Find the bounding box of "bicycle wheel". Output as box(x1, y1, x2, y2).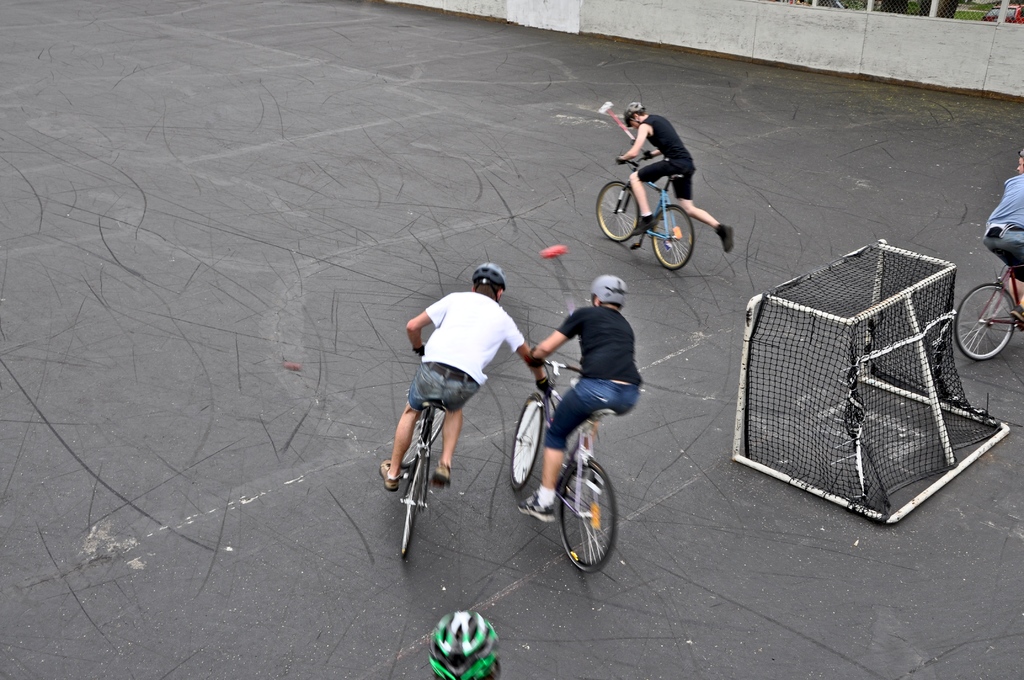
box(396, 405, 447, 471).
